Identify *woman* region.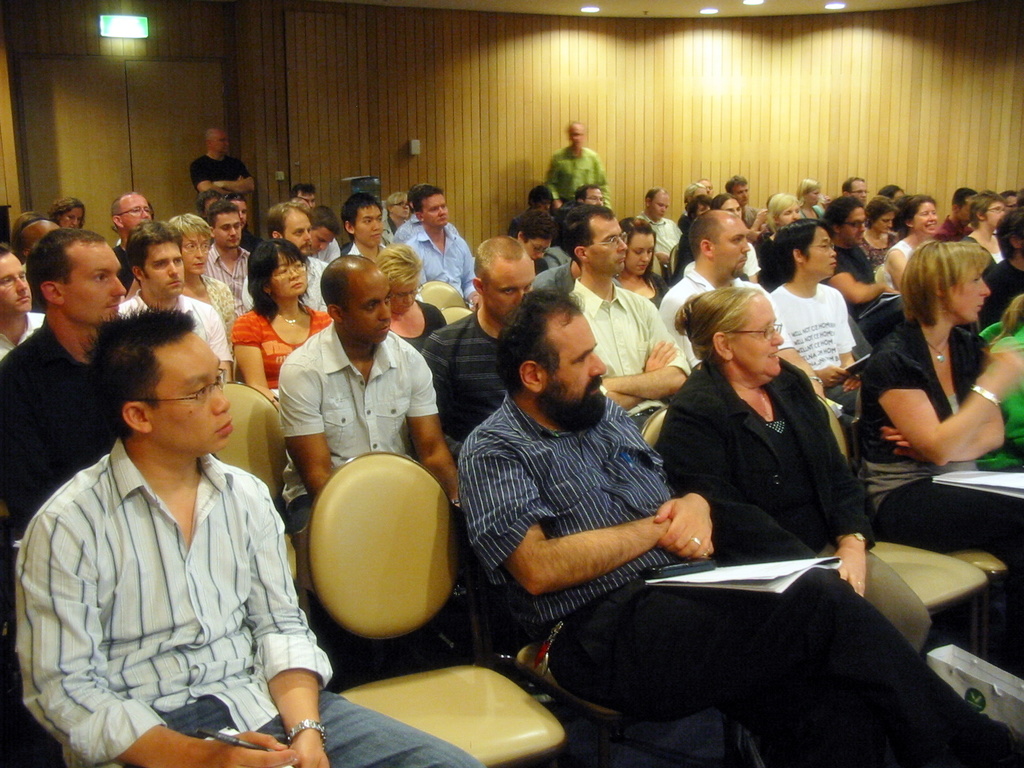
Region: 857/241/1023/548.
